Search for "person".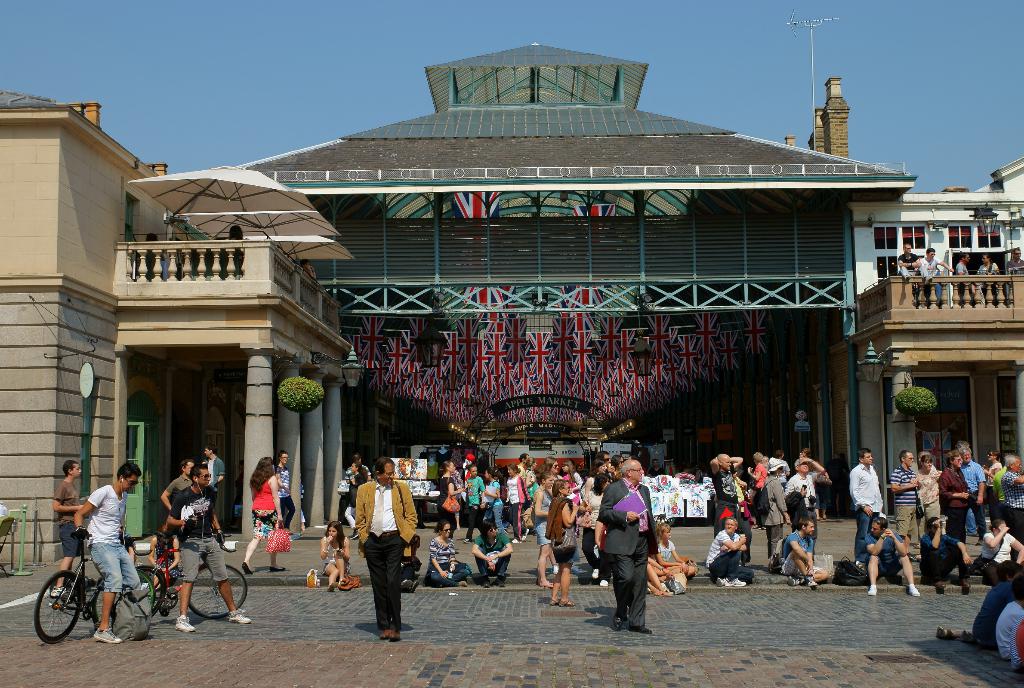
Found at left=974, top=511, right=1023, bottom=584.
